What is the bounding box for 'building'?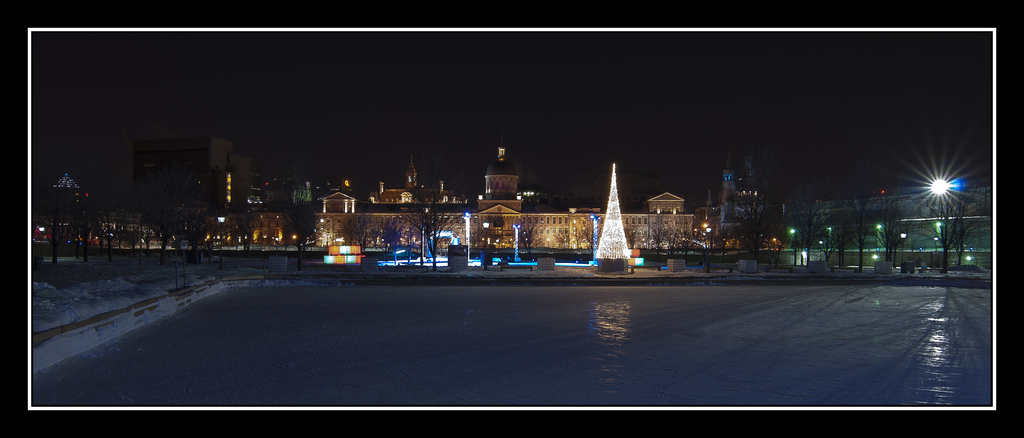
box(792, 193, 991, 270).
